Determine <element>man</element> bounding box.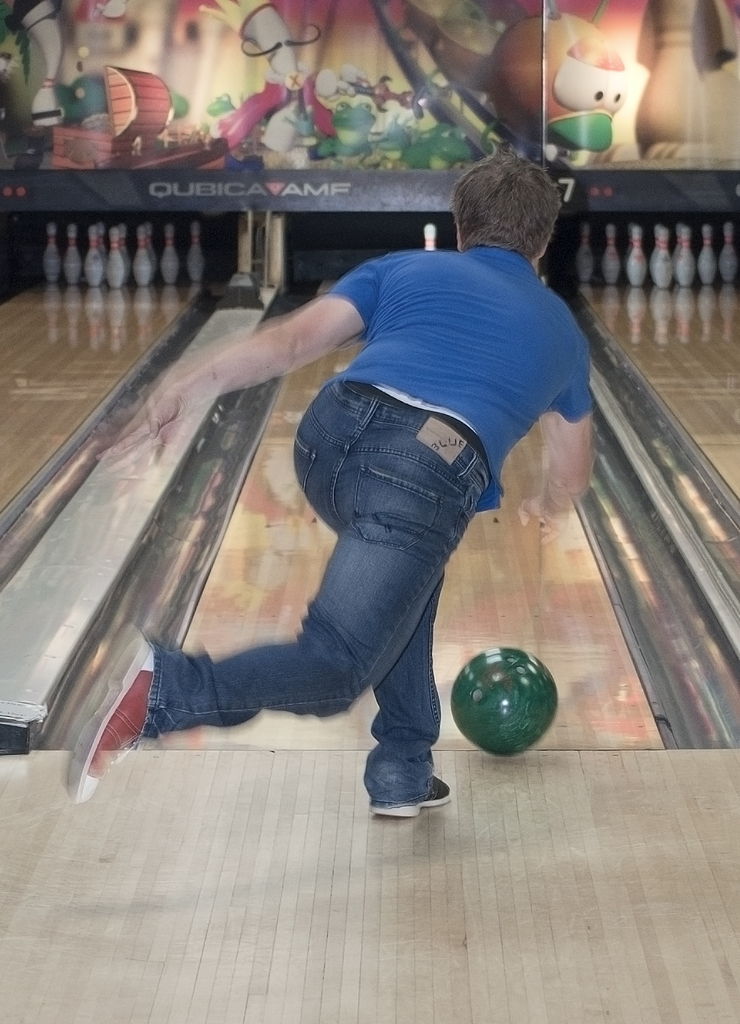
Determined: l=67, t=151, r=592, b=819.
